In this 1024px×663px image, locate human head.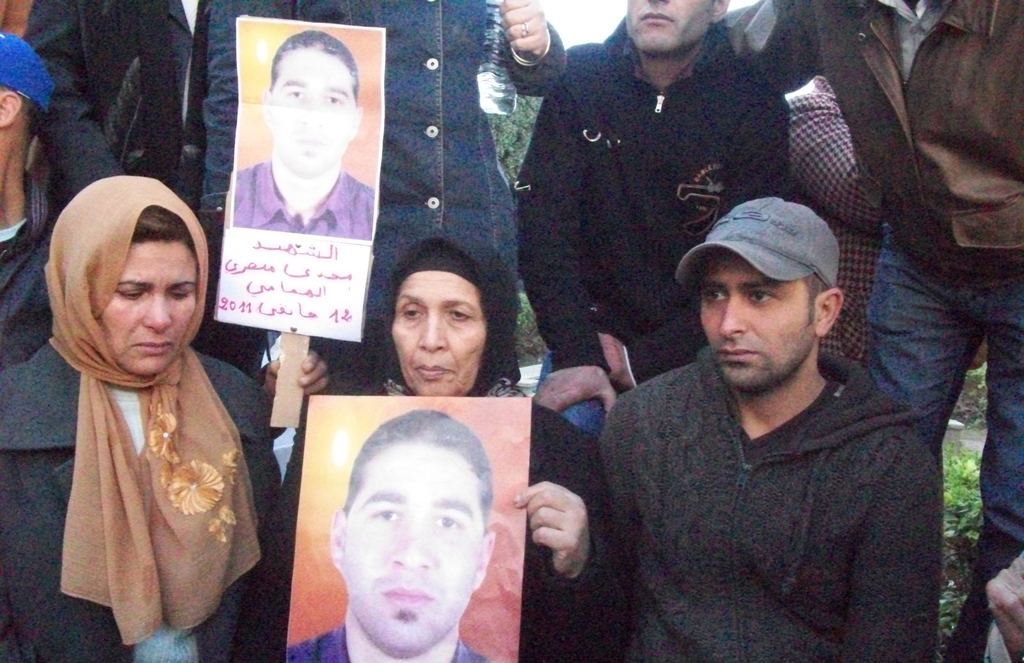
Bounding box: [x1=625, y1=0, x2=732, y2=51].
